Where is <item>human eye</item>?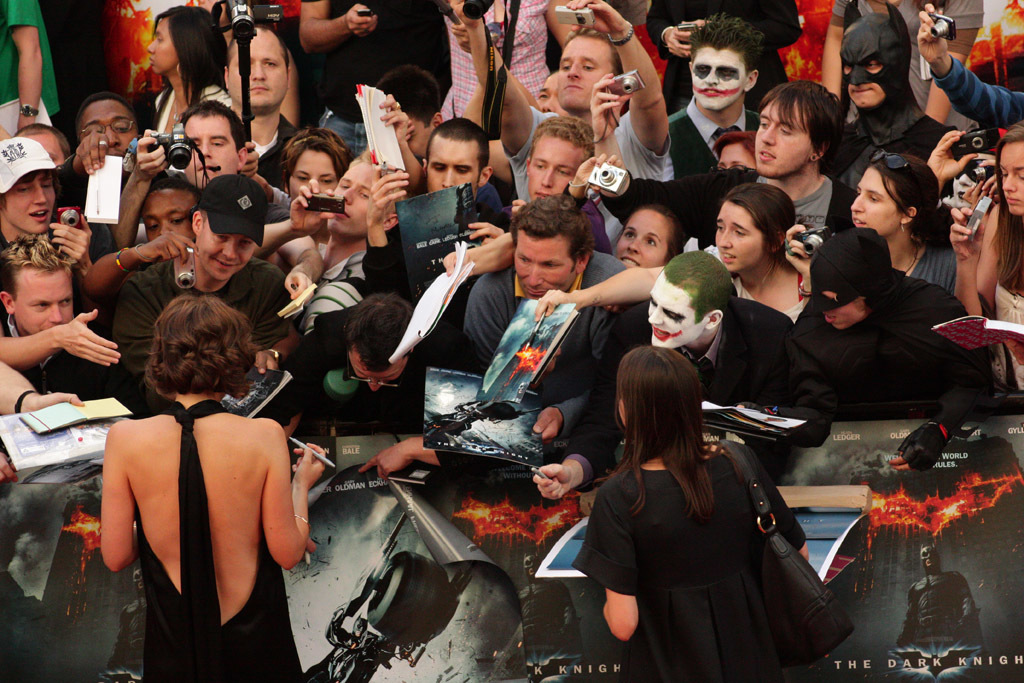
[x1=59, y1=294, x2=74, y2=309].
